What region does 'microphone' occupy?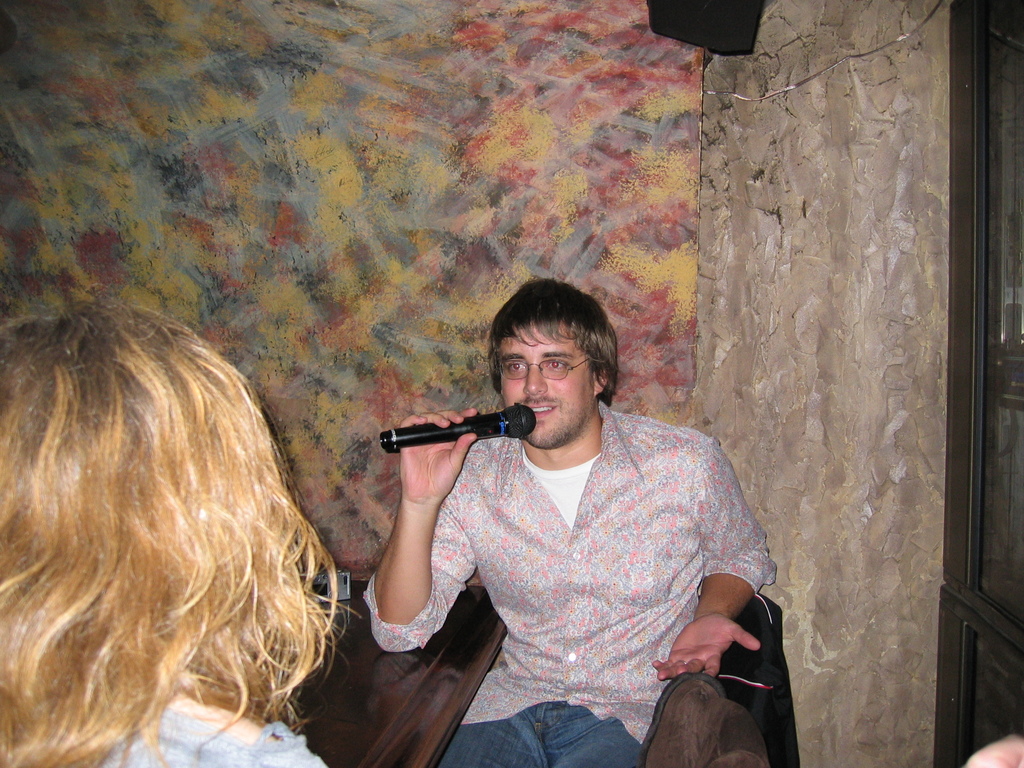
detection(380, 410, 508, 489).
